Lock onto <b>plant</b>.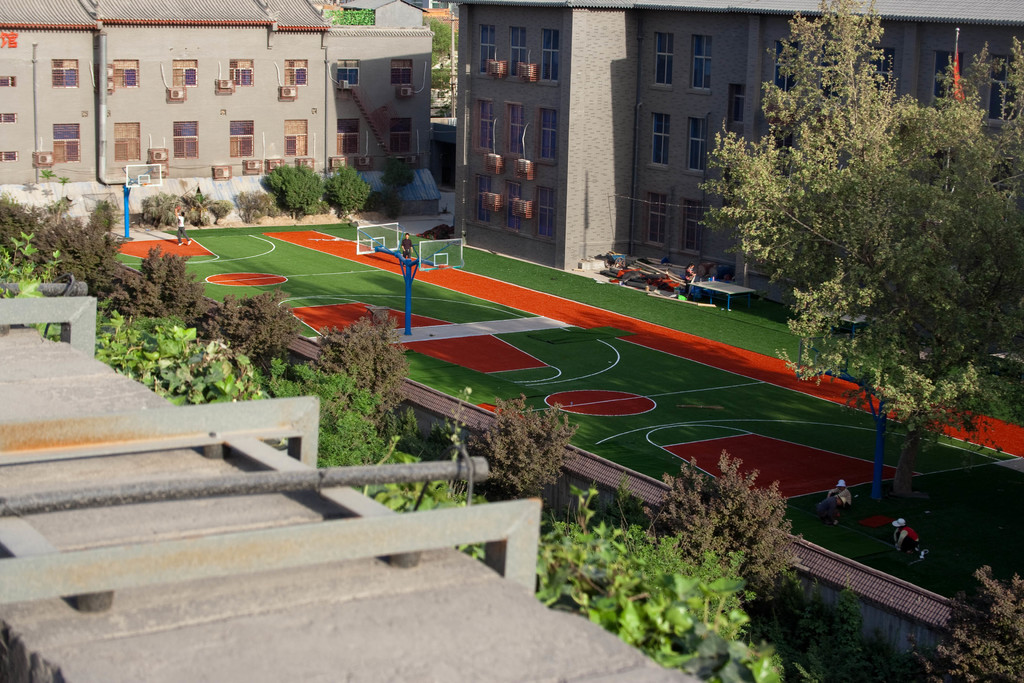
Locked: pyautogui.locateOnScreen(179, 193, 230, 217).
